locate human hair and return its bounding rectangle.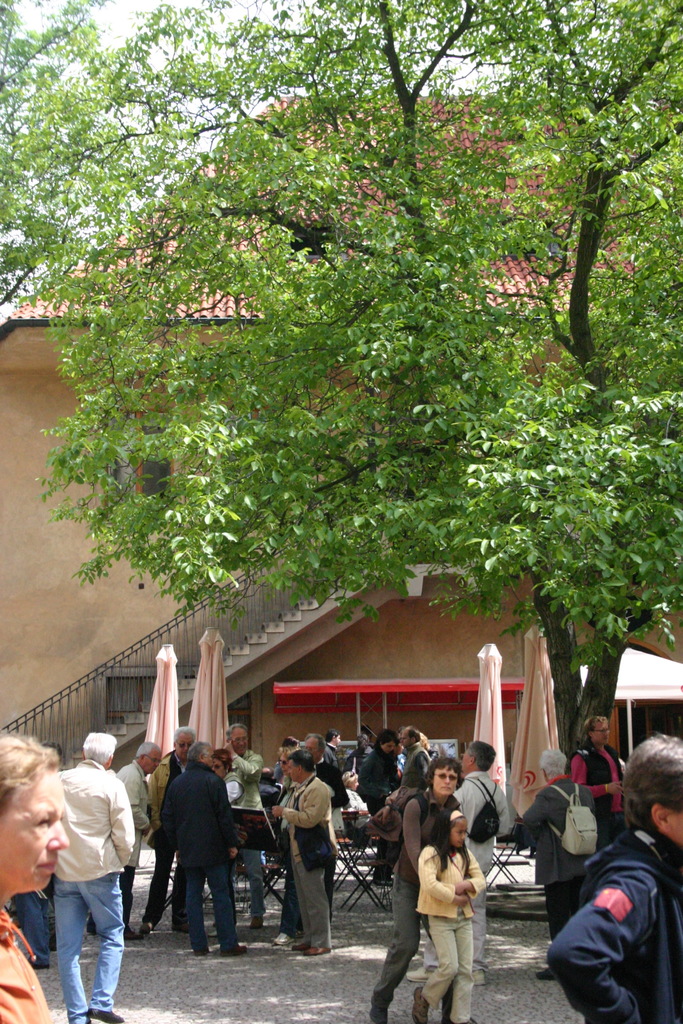
429,814,468,875.
